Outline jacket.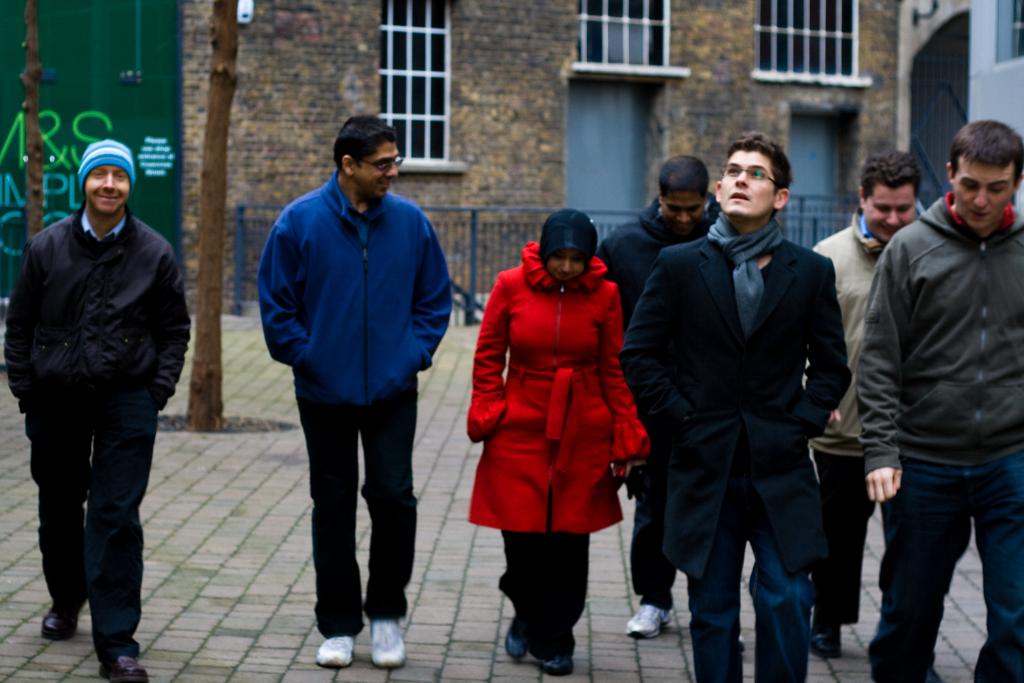
Outline: [x1=859, y1=193, x2=1023, y2=477].
